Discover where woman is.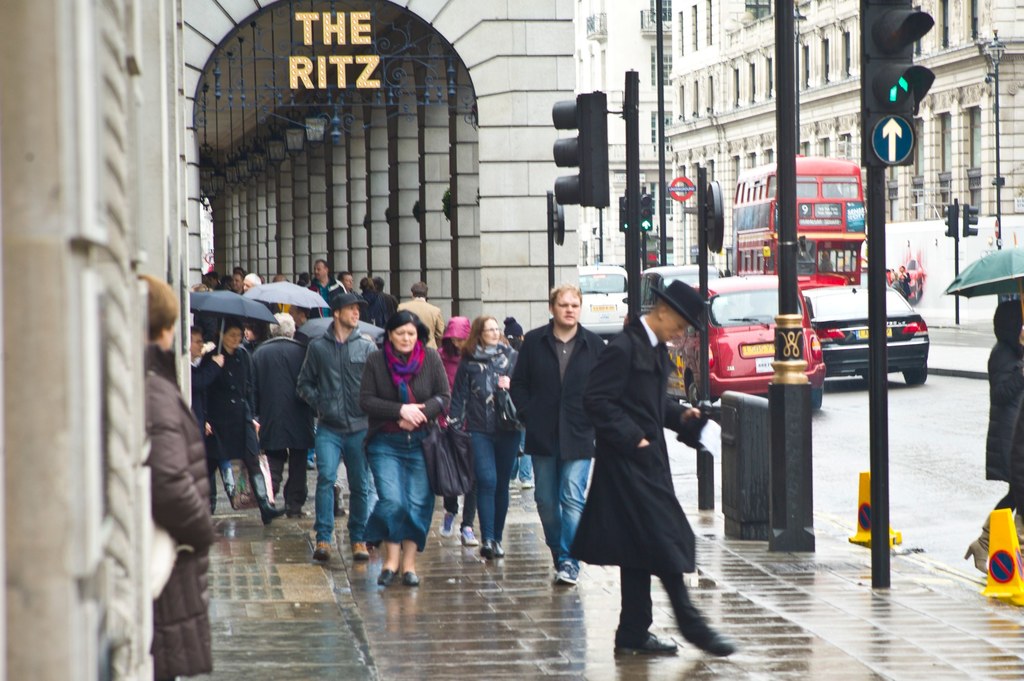
Discovered at bbox=[965, 300, 1023, 570].
